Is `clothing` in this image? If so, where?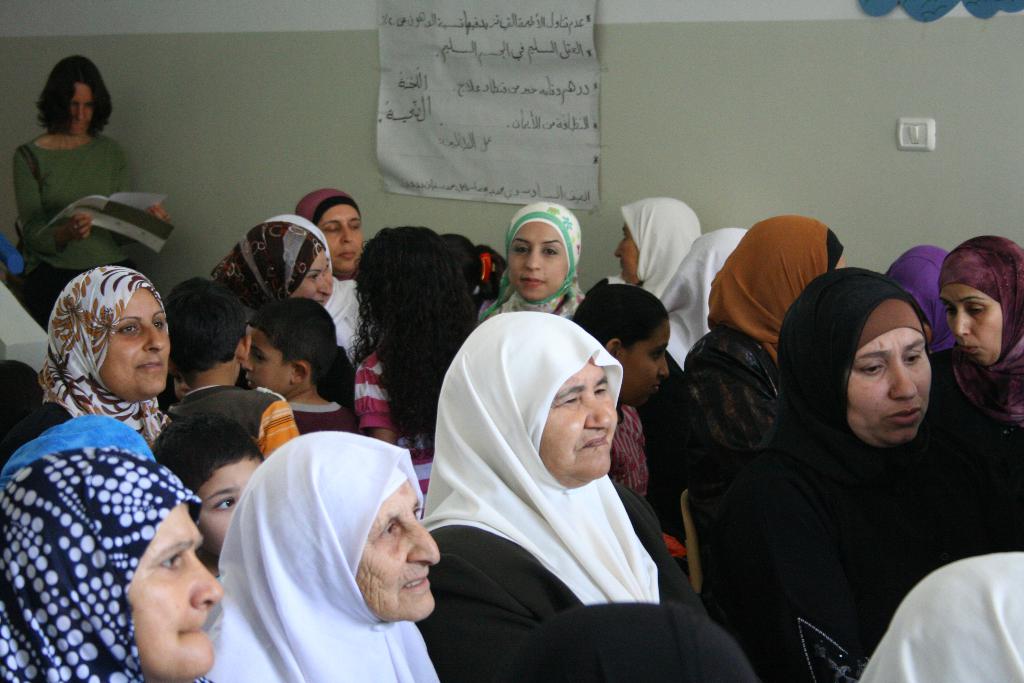
Yes, at region(685, 215, 844, 459).
